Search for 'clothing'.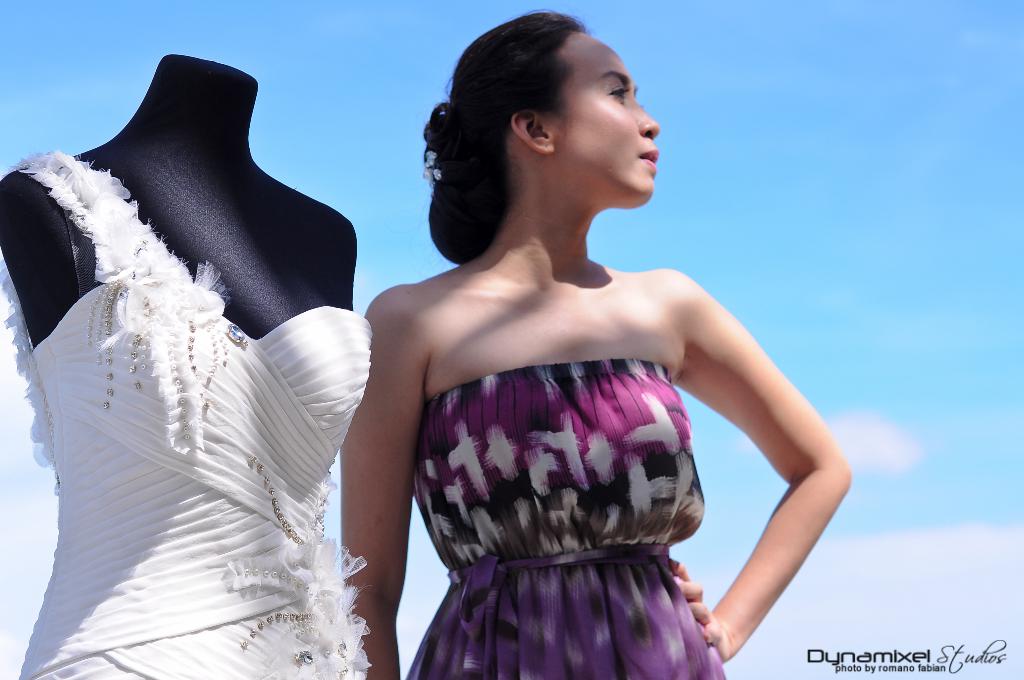
Found at rect(384, 311, 738, 657).
